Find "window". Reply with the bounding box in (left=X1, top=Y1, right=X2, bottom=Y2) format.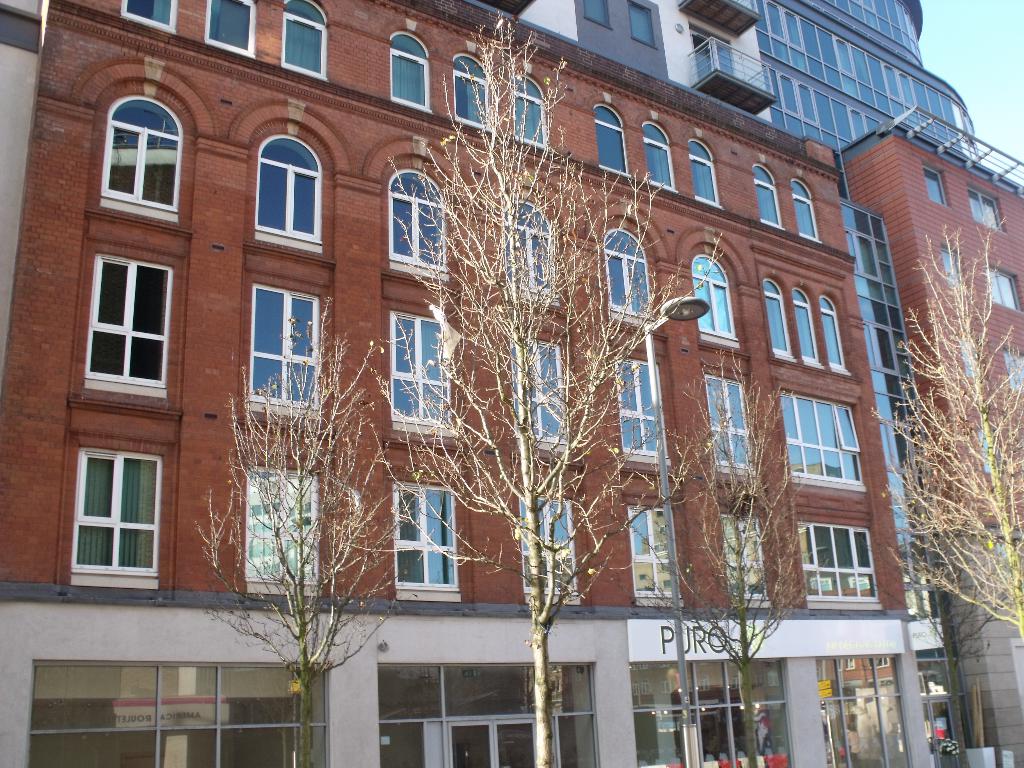
(left=503, top=202, right=557, bottom=297).
